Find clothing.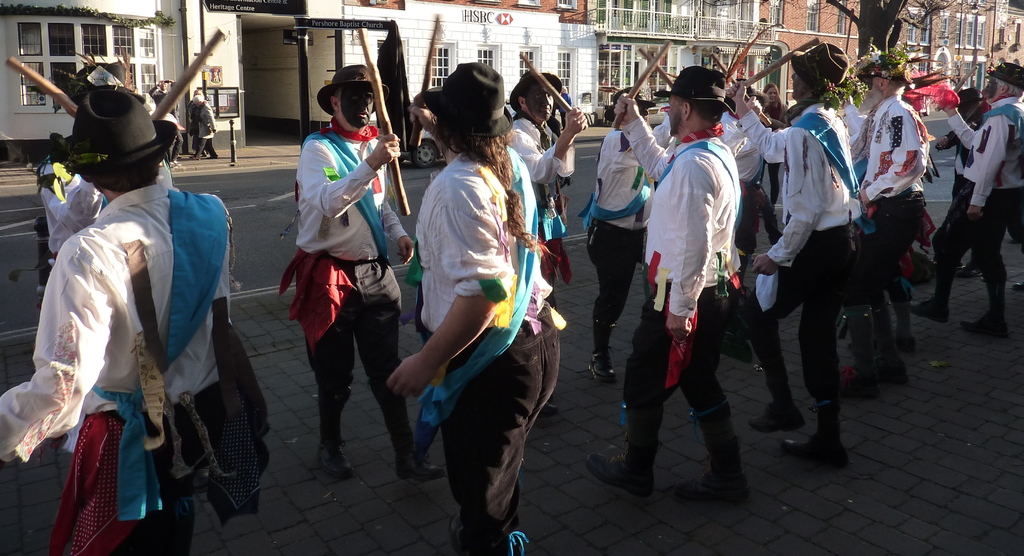
rect(294, 115, 416, 461).
